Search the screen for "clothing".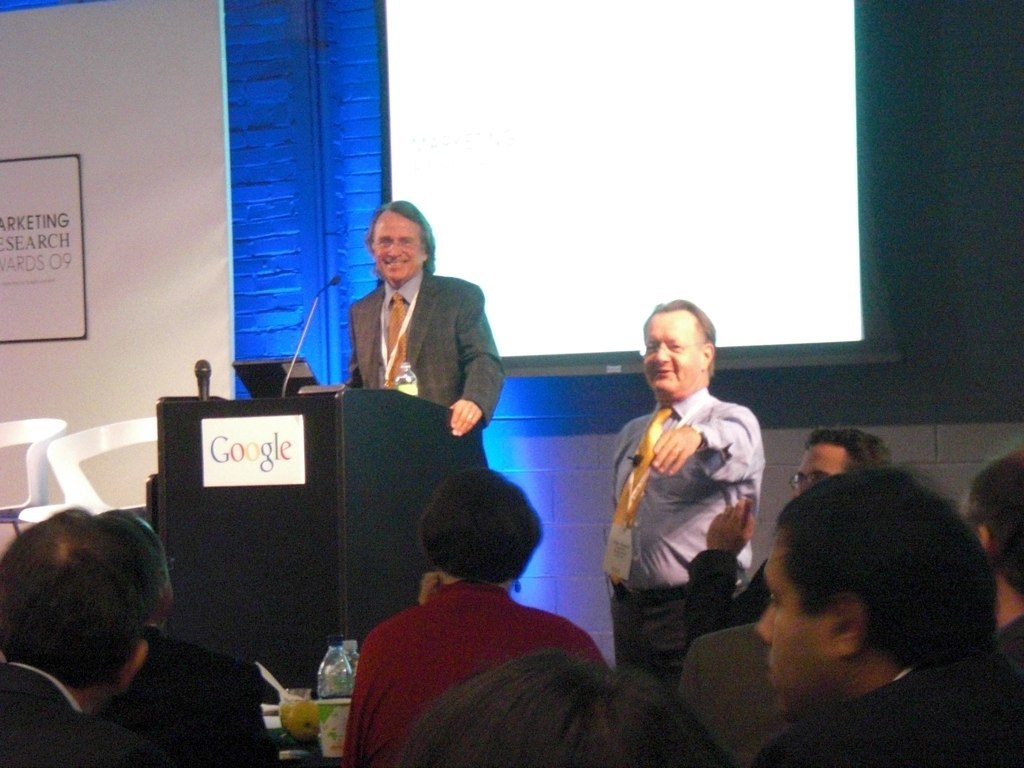
Found at bbox=[1, 653, 149, 767].
